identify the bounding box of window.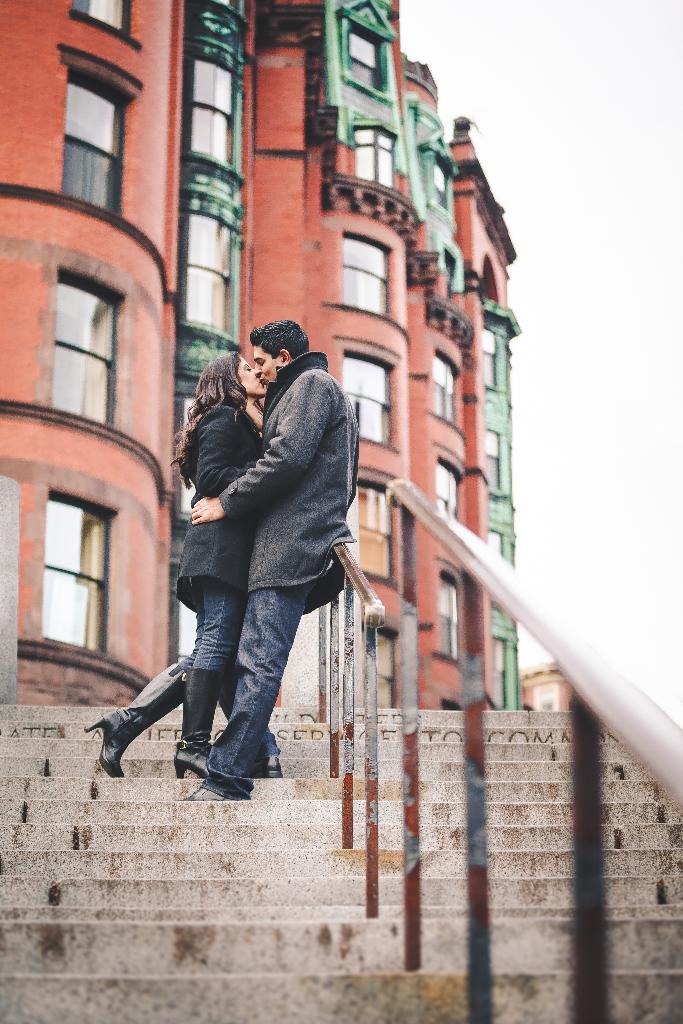
pyautogui.locateOnScreen(481, 330, 498, 389).
